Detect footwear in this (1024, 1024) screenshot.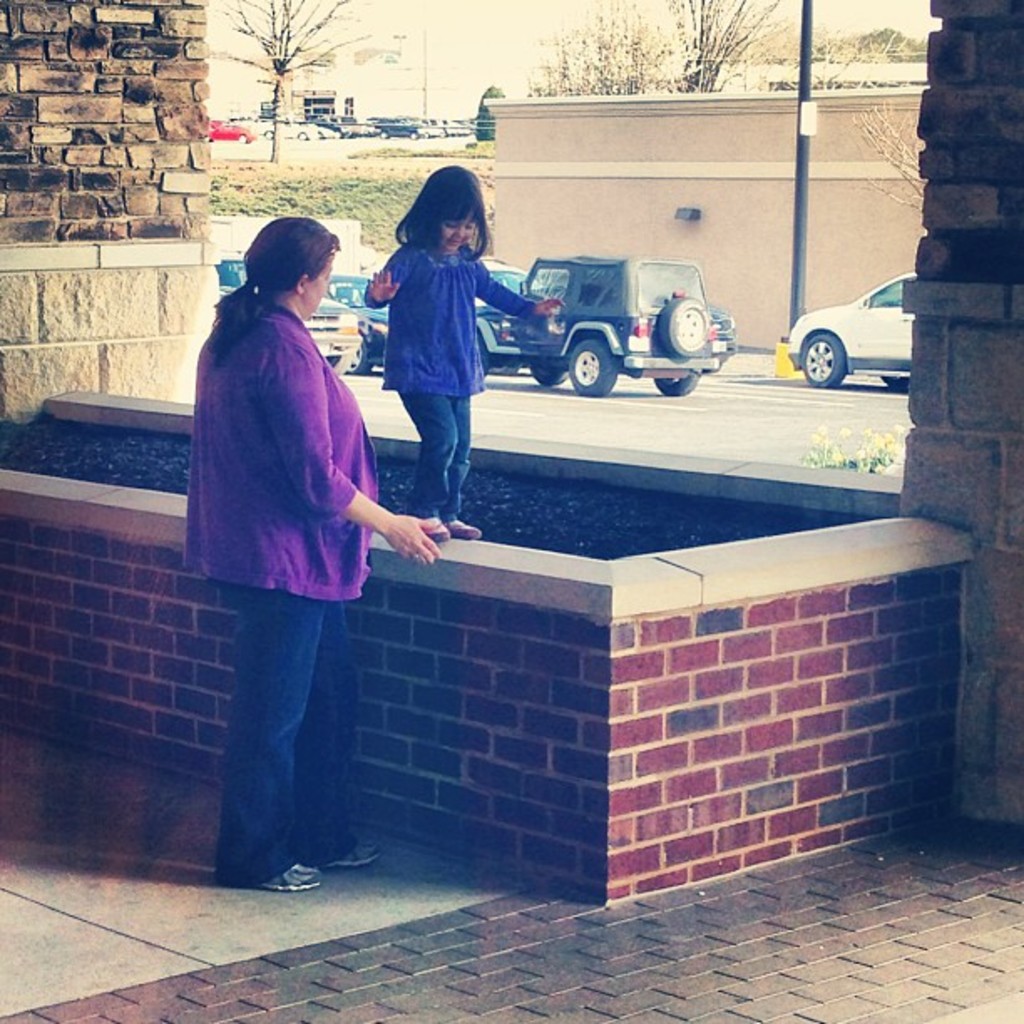
Detection: bbox=(316, 835, 383, 872).
